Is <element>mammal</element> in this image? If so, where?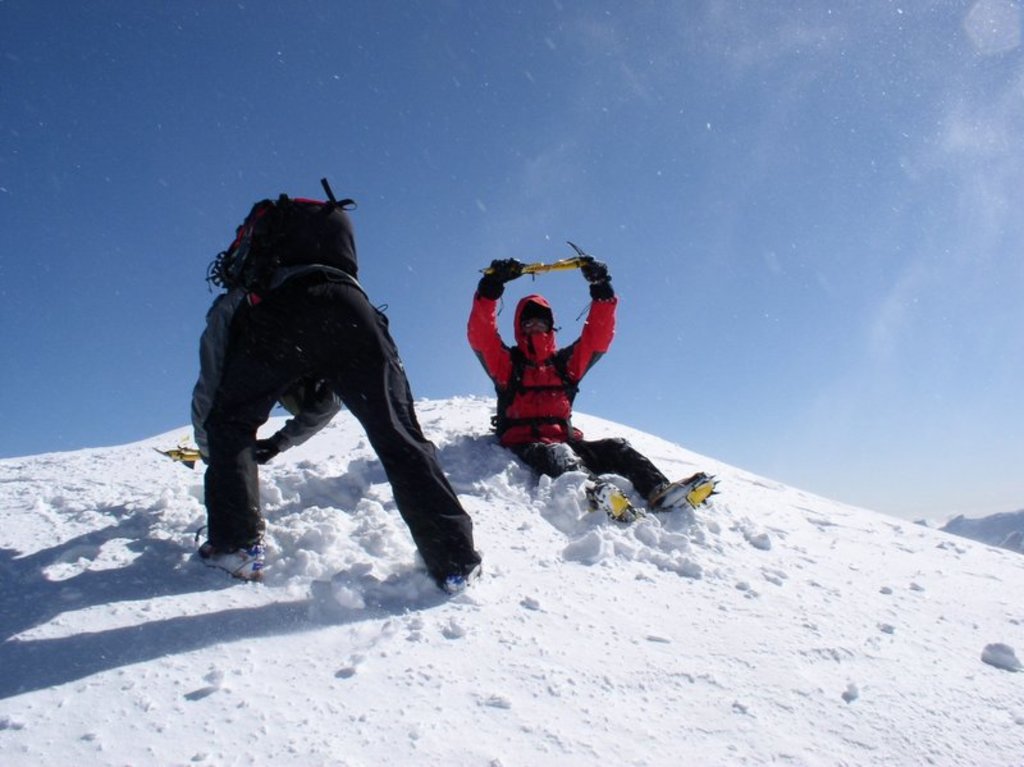
Yes, at 470/260/722/528.
